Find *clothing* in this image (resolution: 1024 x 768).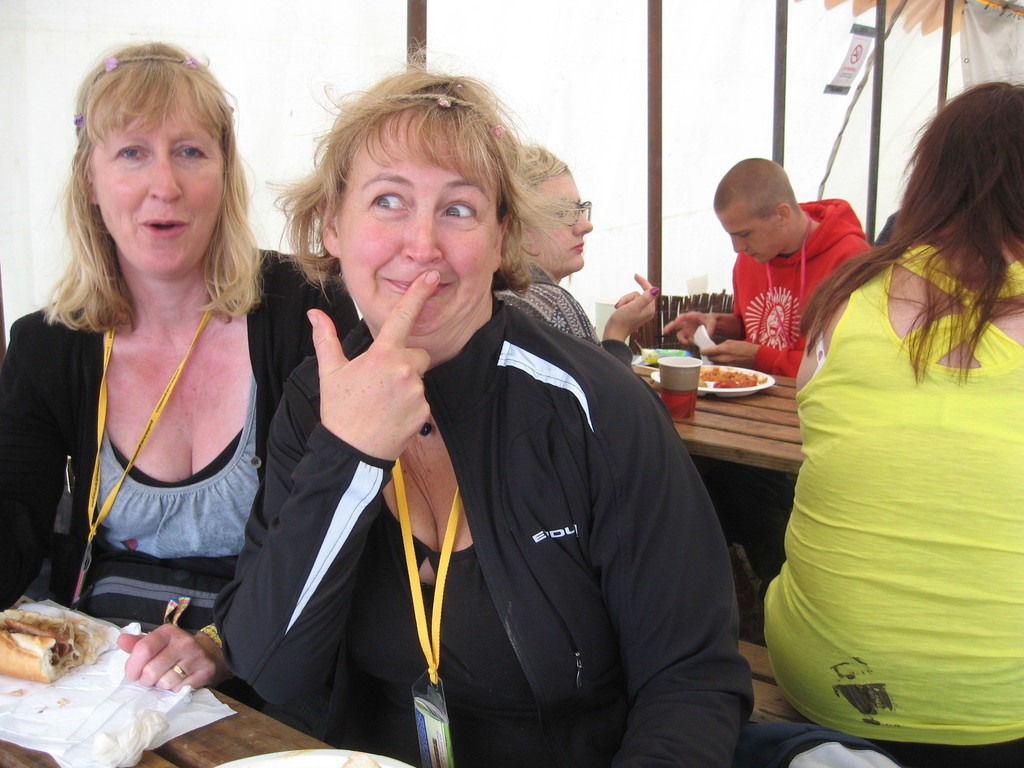
<region>497, 258, 637, 372</region>.
